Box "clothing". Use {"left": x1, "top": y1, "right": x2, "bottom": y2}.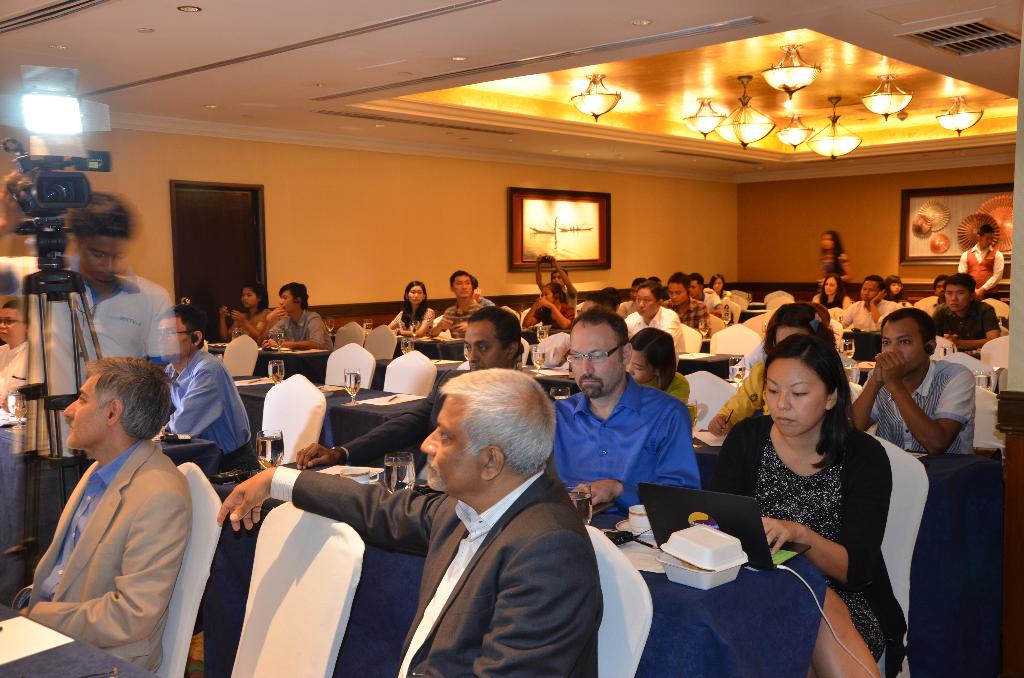
{"left": 665, "top": 300, "right": 705, "bottom": 332}.
